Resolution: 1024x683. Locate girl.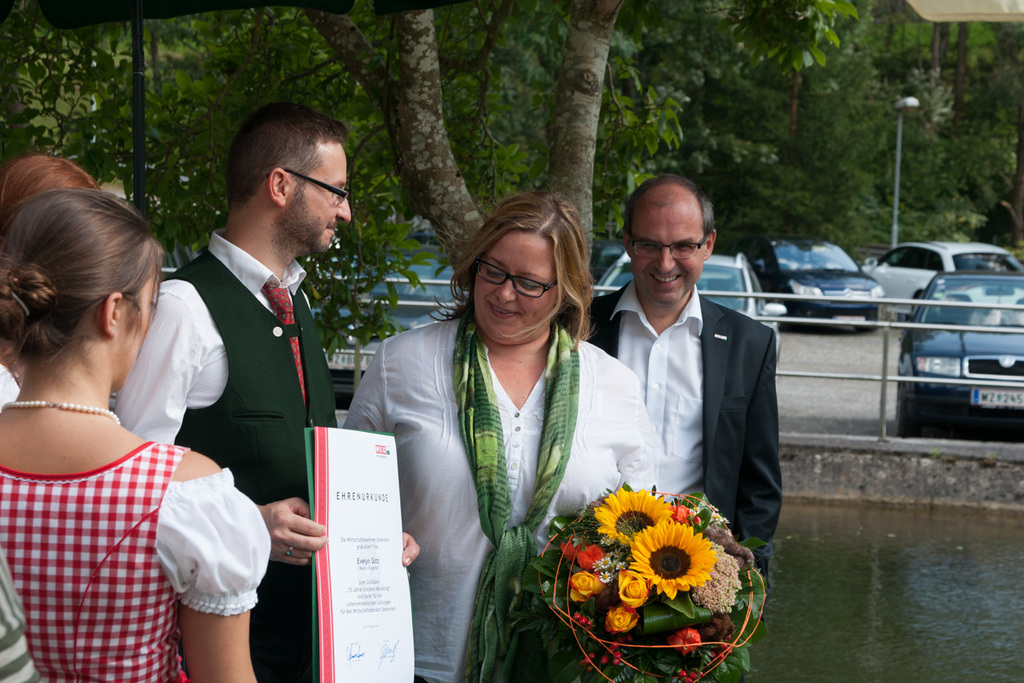
{"x1": 342, "y1": 189, "x2": 658, "y2": 682}.
